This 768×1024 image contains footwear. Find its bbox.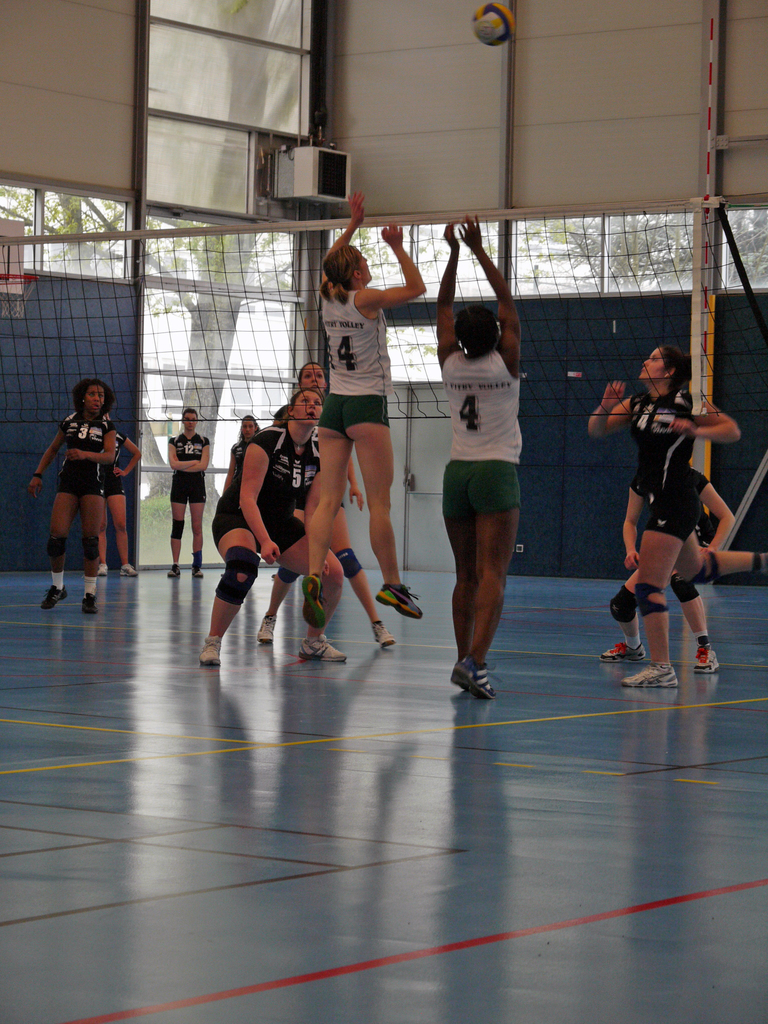
[450, 657, 473, 689].
